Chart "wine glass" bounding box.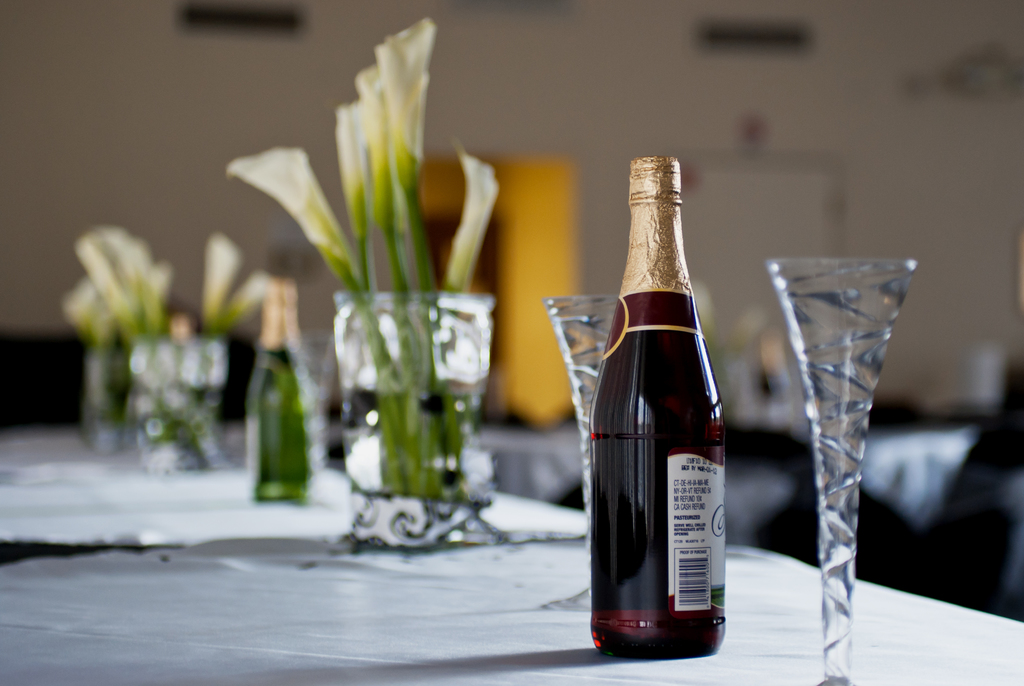
Charted: BBox(542, 295, 614, 612).
